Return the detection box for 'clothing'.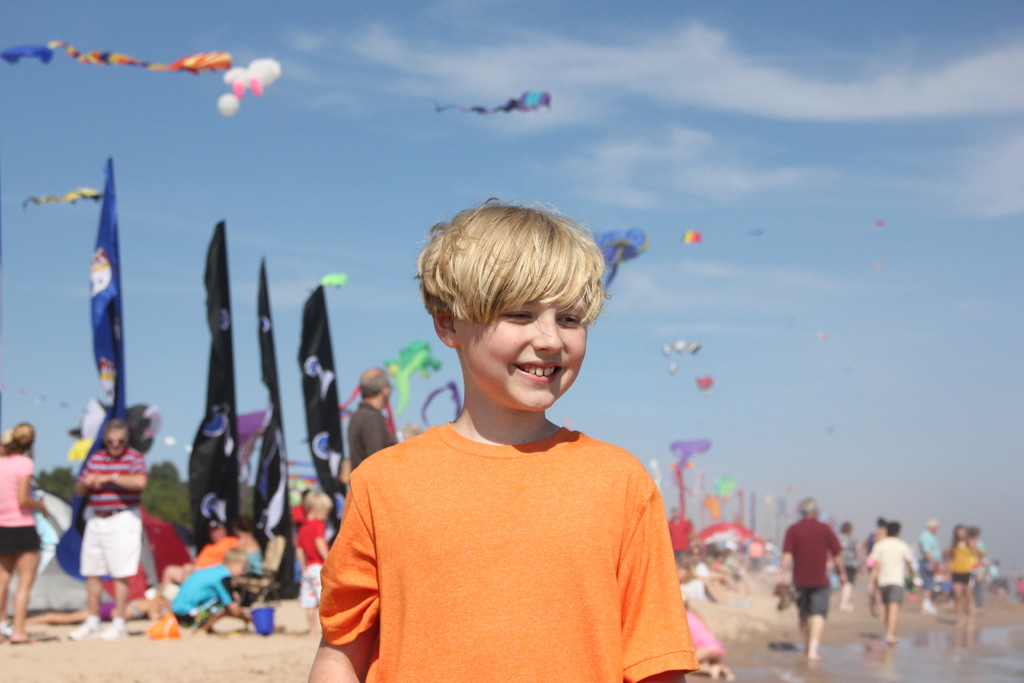
box=[335, 384, 684, 670].
